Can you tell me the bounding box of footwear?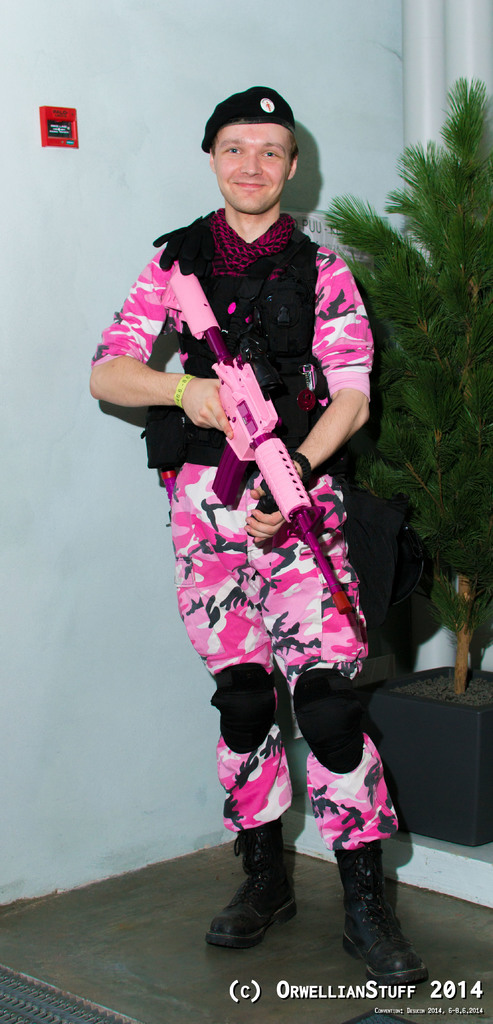
<box>209,825,295,944</box>.
